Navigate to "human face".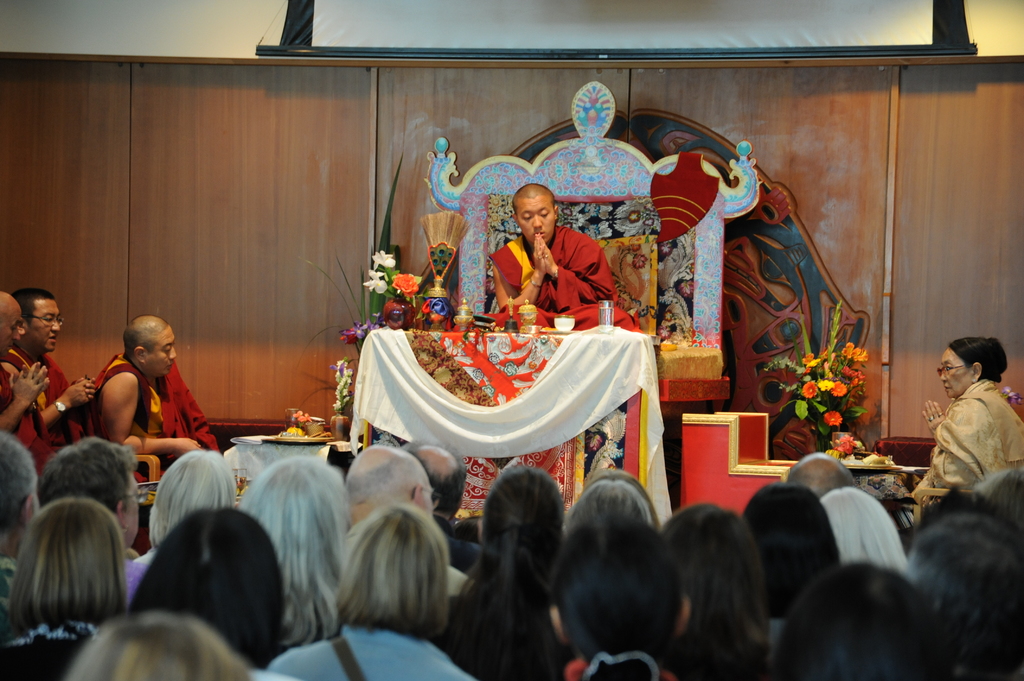
Navigation target: box=[26, 301, 63, 353].
